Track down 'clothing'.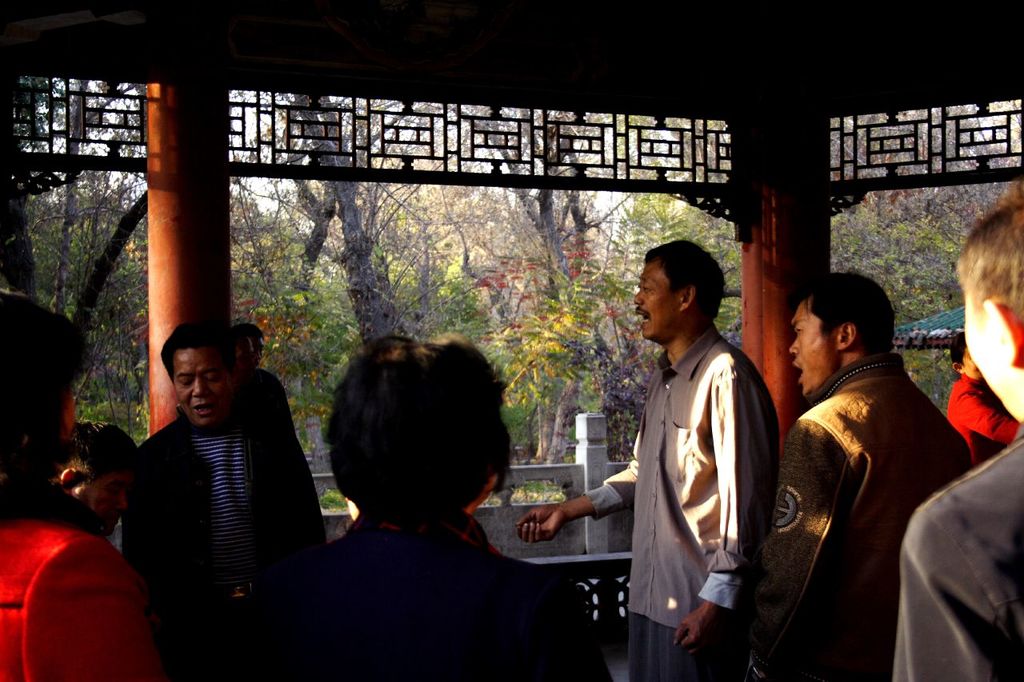
Tracked to 885 429 1023 681.
